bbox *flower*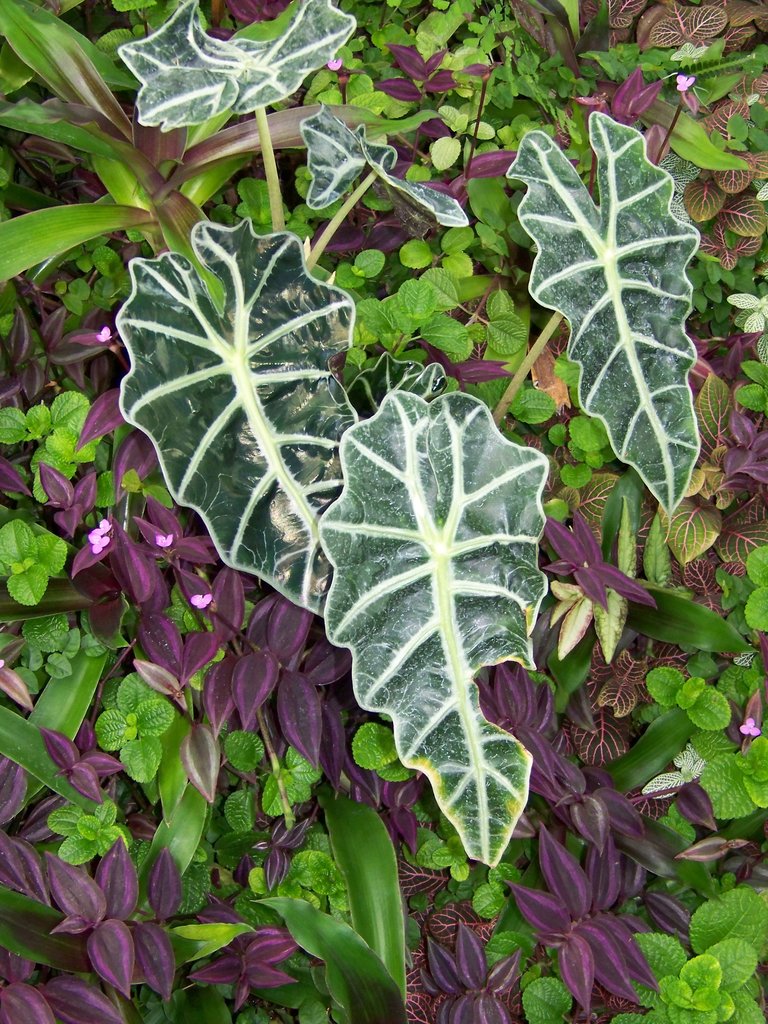
(86,515,114,536)
